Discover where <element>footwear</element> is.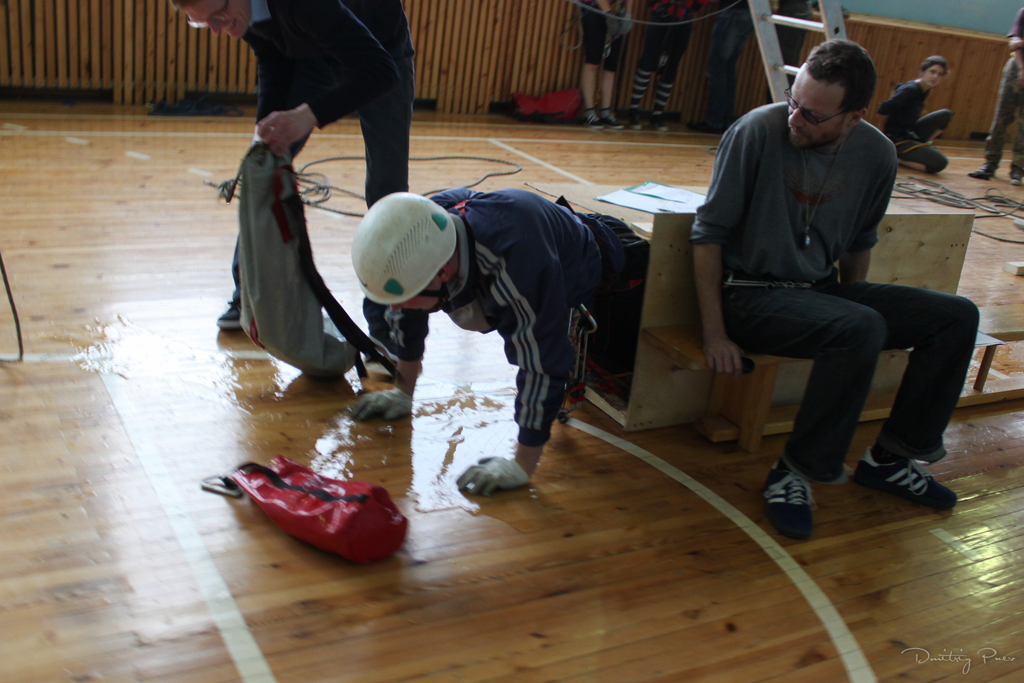
Discovered at l=366, t=355, r=400, b=381.
